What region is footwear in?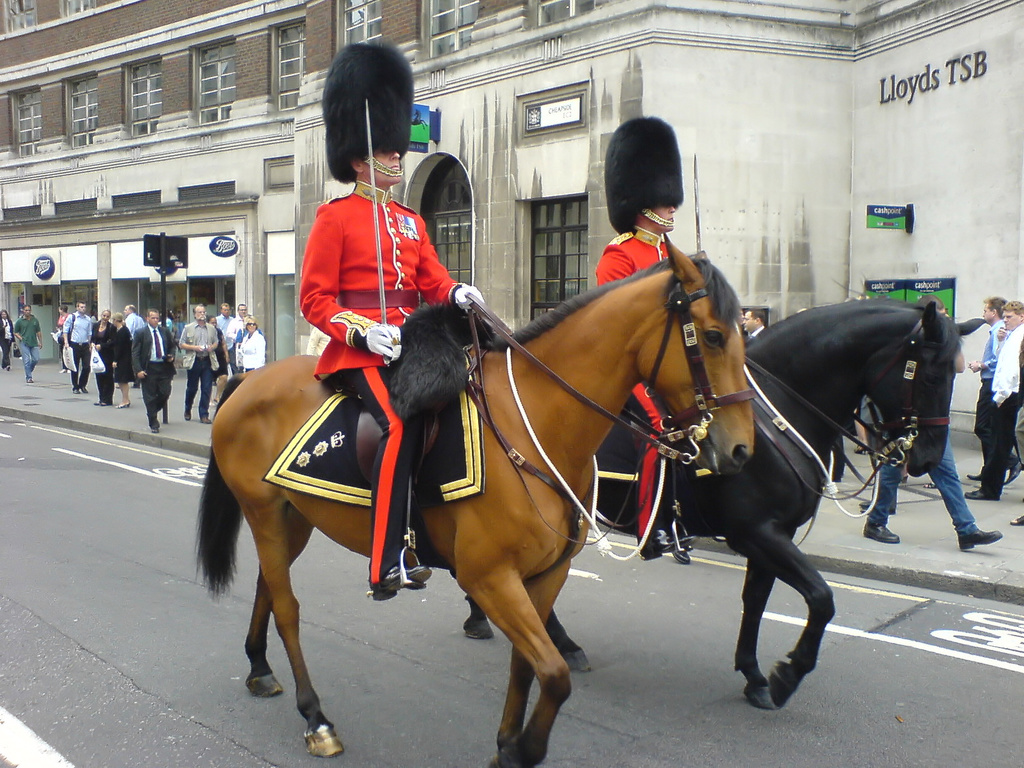
x1=968 y1=467 x2=991 y2=478.
